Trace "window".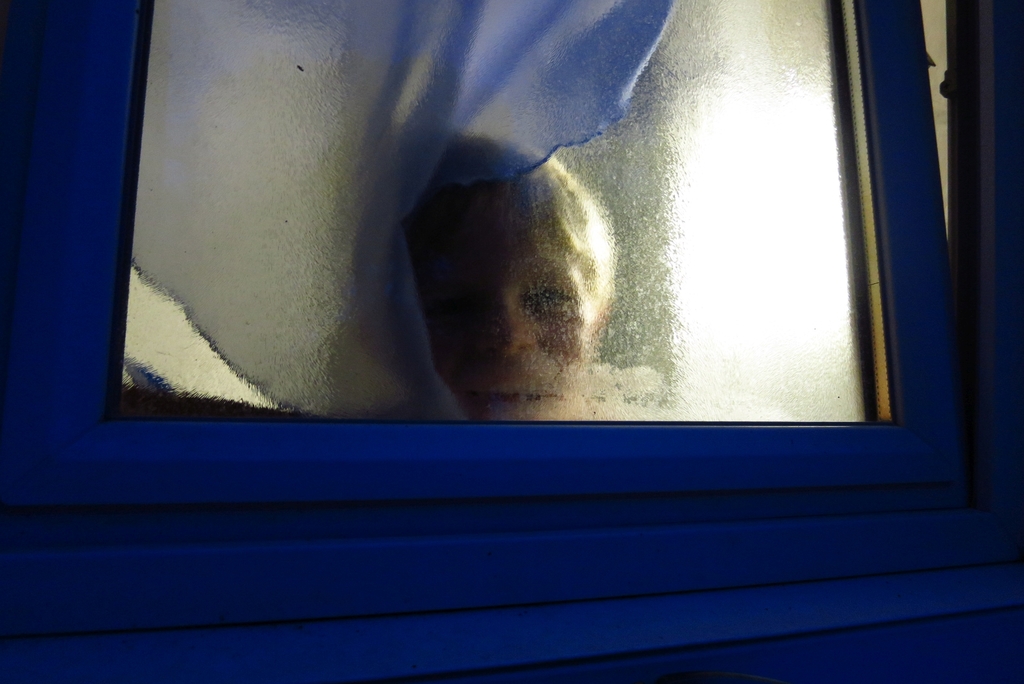
Traced to 47:0:993:571.
